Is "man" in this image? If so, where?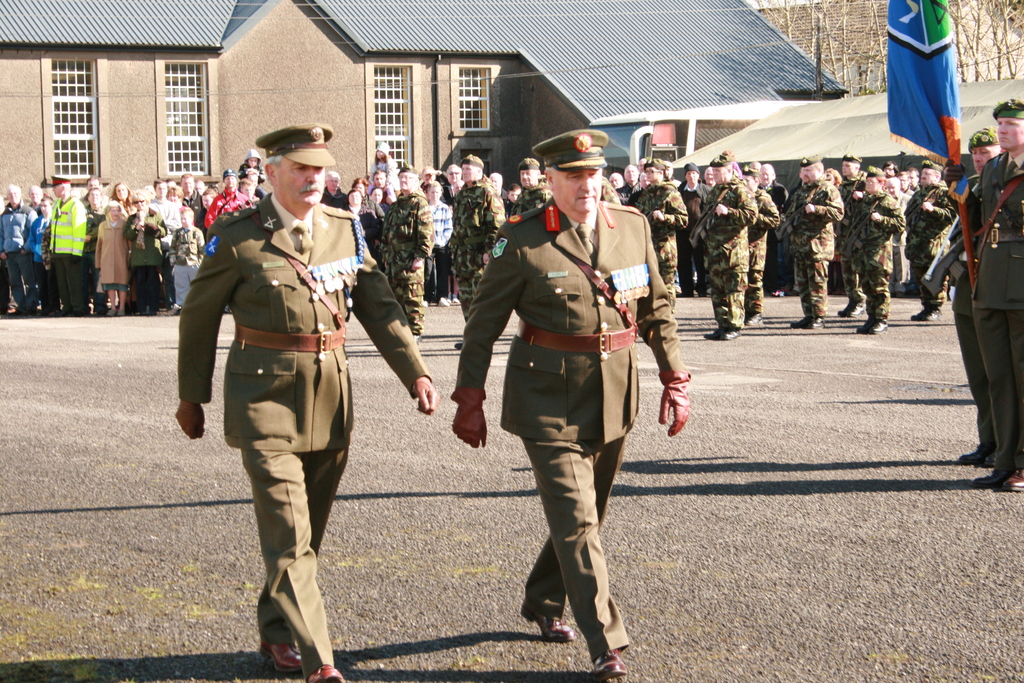
Yes, at bbox=(179, 124, 436, 682).
